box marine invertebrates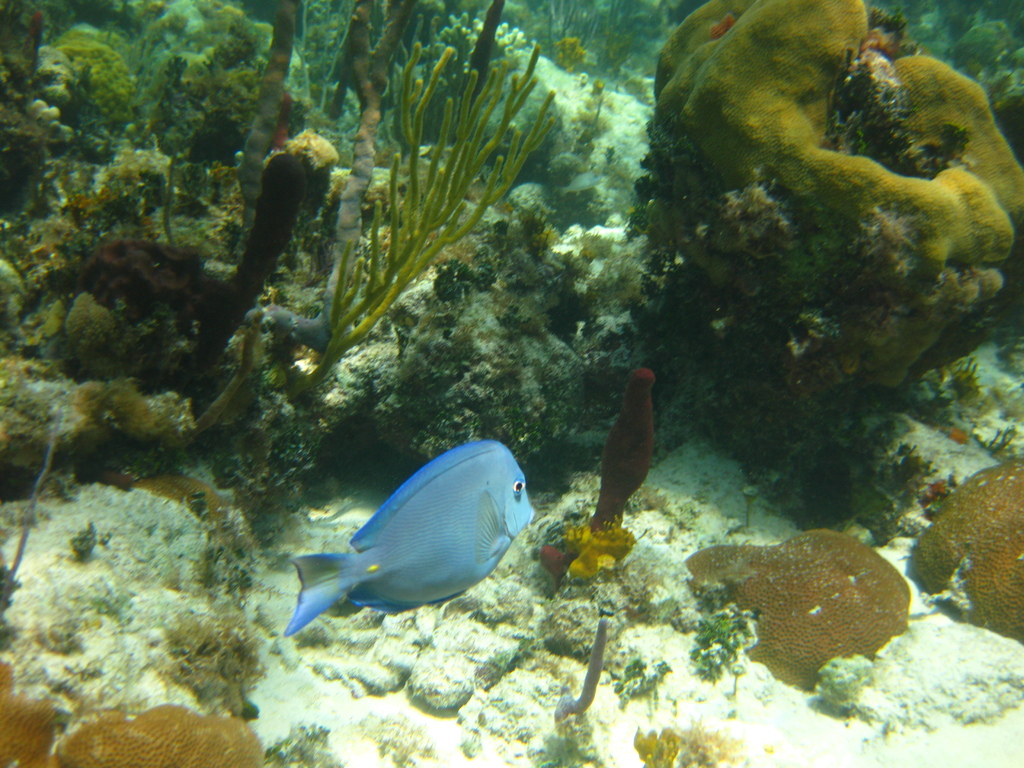
Rect(637, 0, 1020, 511)
